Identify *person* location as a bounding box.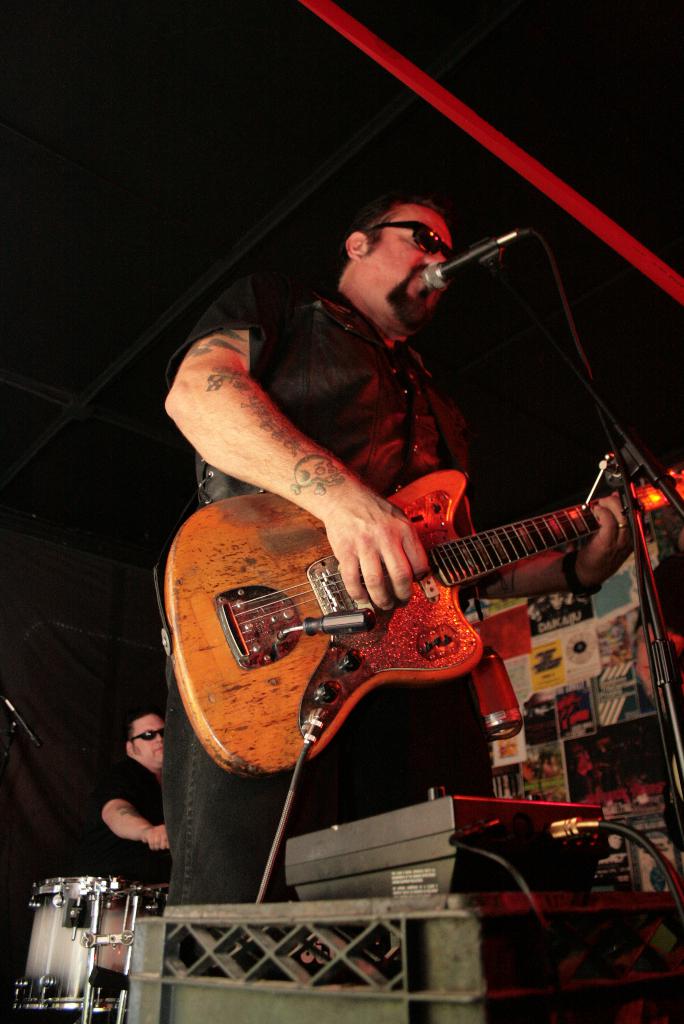
select_region(63, 694, 177, 904).
